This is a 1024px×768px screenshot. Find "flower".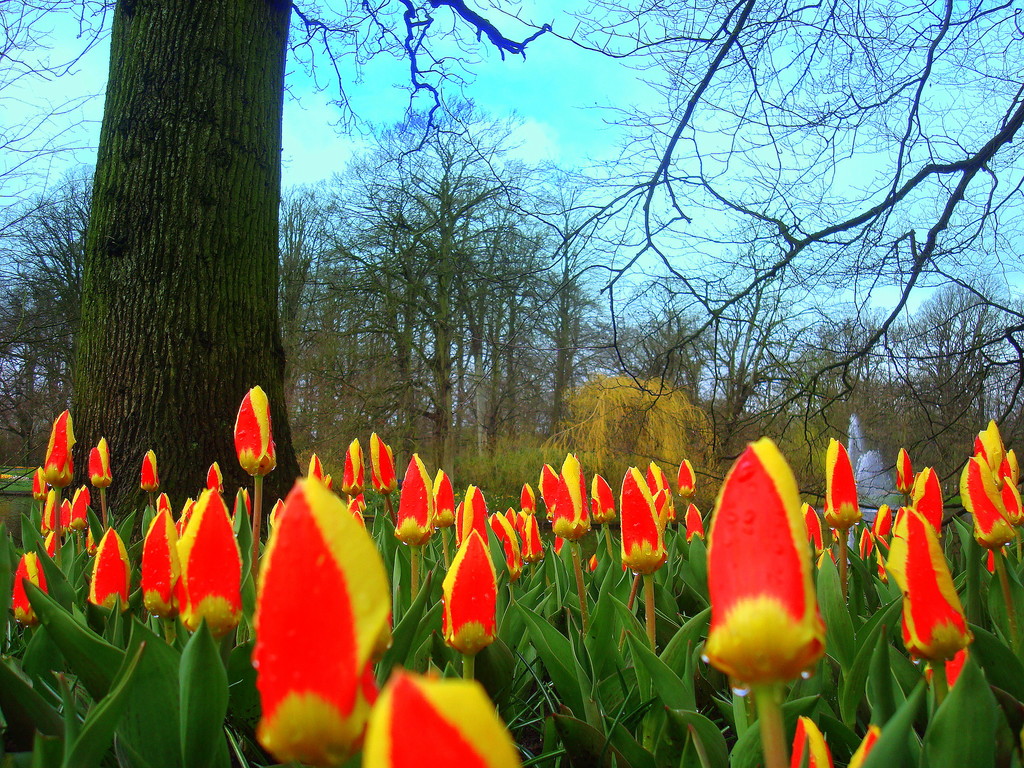
Bounding box: <region>585, 475, 616, 524</region>.
